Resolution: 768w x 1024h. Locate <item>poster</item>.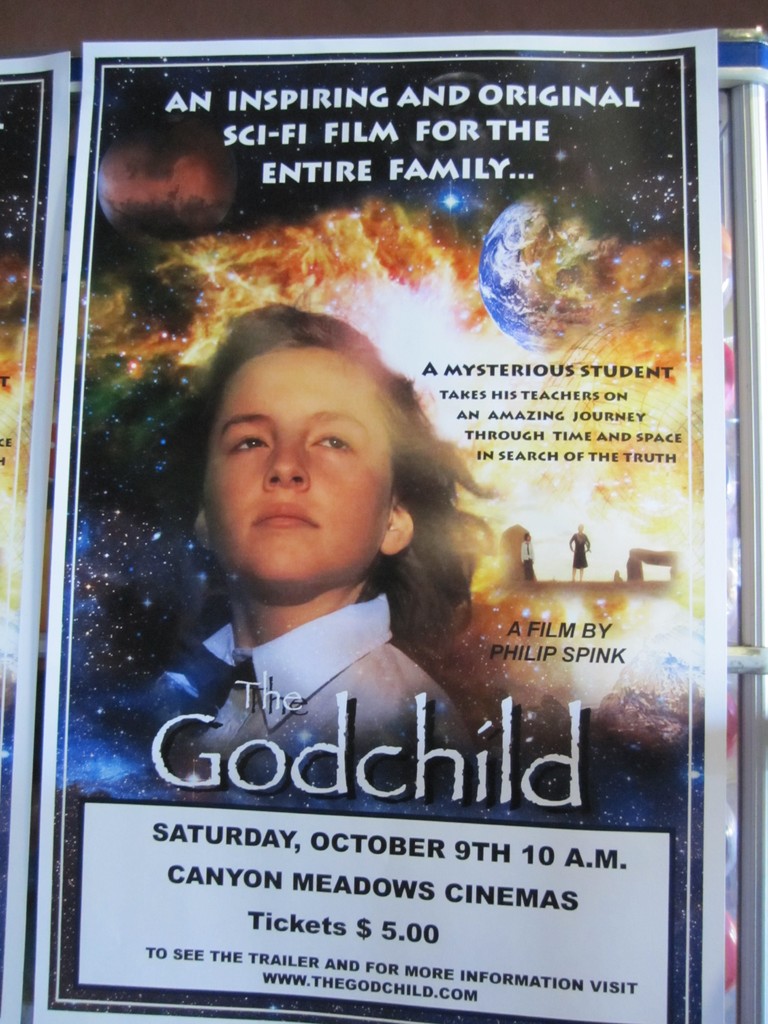
33,29,725,1023.
